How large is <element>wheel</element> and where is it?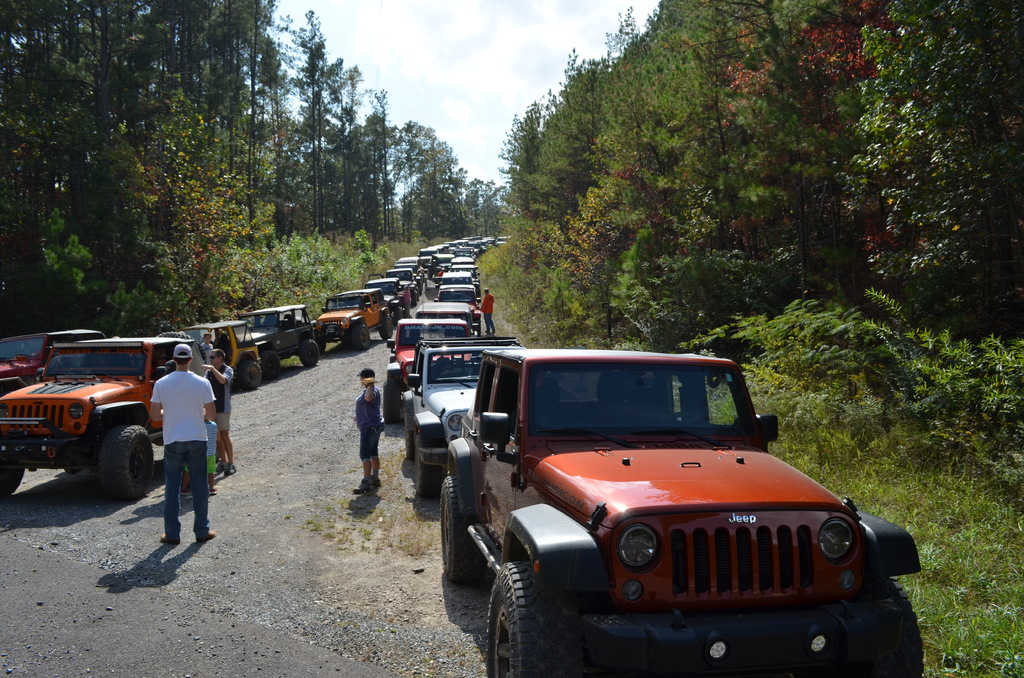
Bounding box: bbox=(298, 337, 321, 366).
